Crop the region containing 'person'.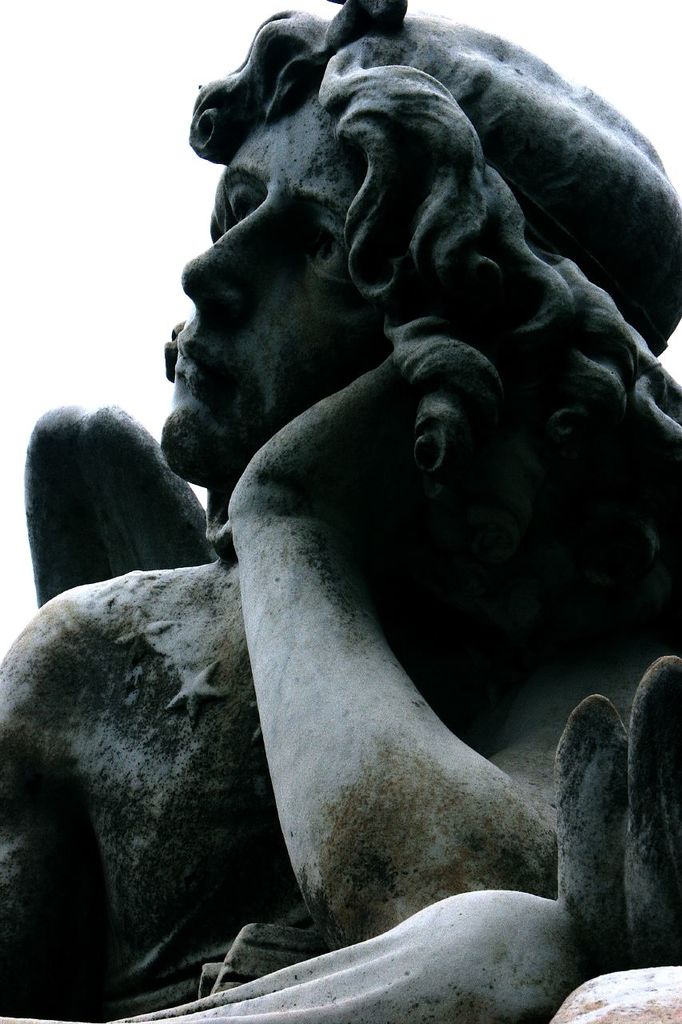
Crop region: bbox=[4, 0, 681, 1023].
